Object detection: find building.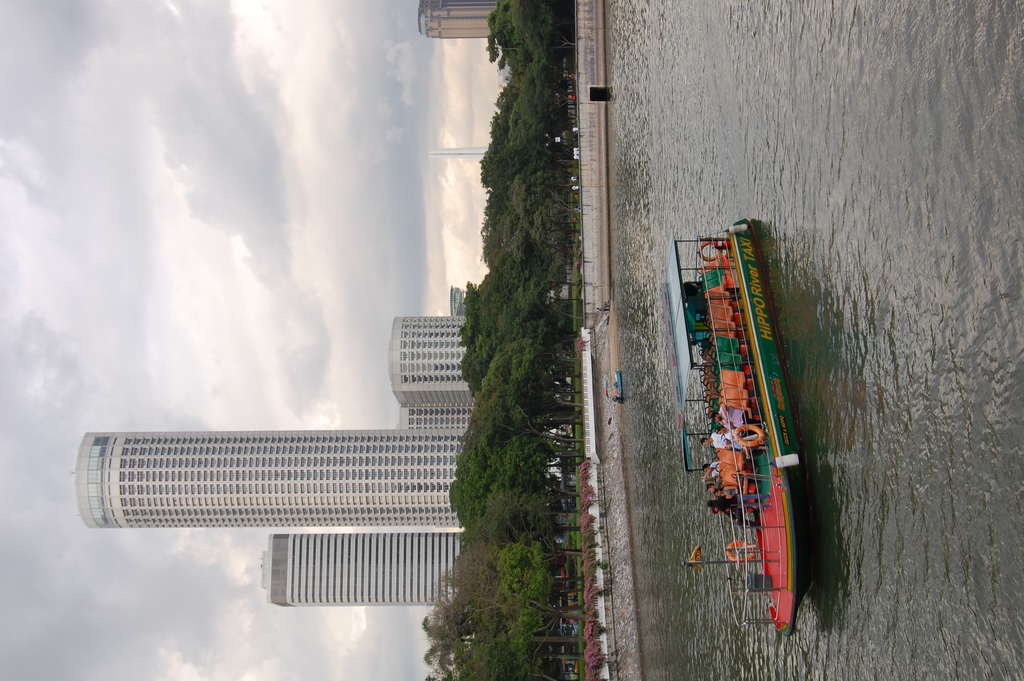
detection(72, 434, 495, 531).
